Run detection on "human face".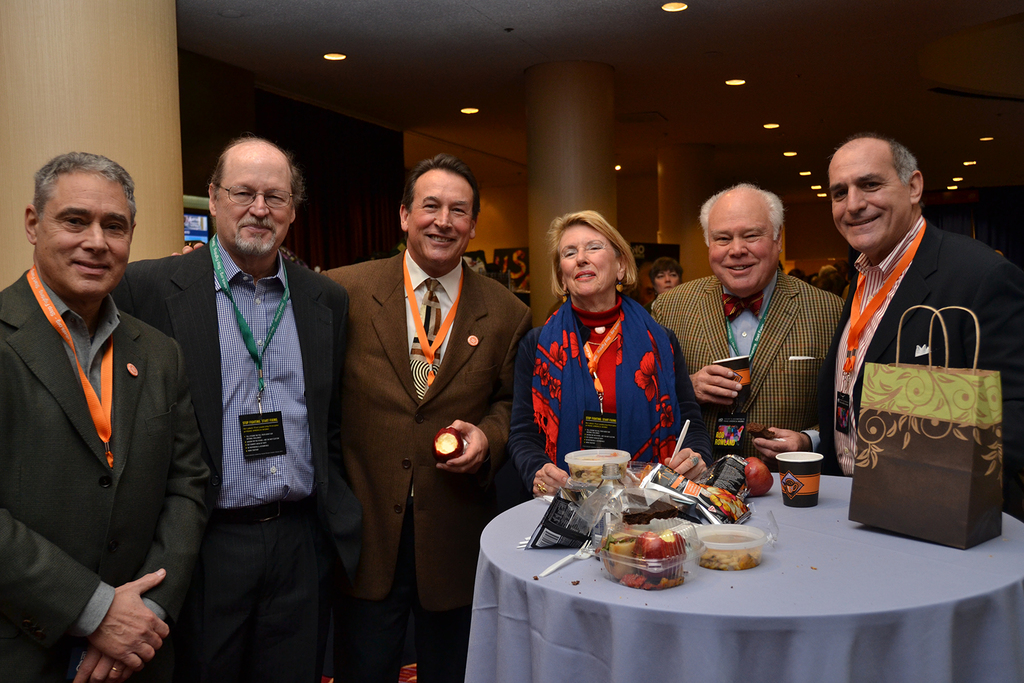
Result: crop(38, 178, 131, 300).
